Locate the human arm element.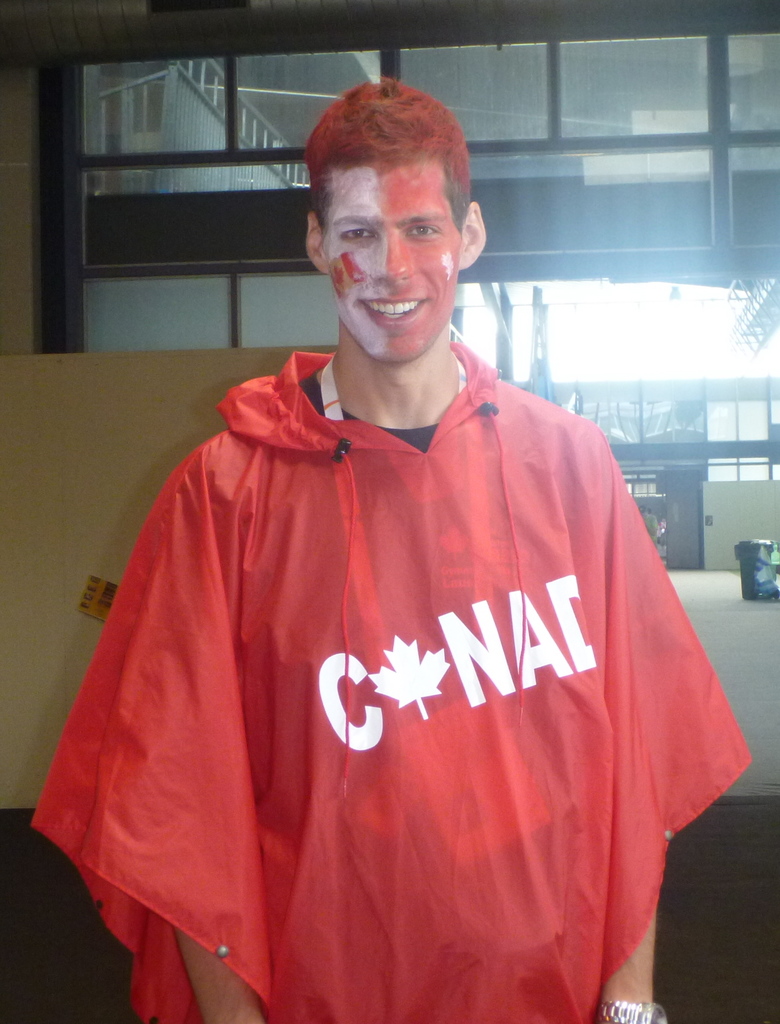
Element bbox: box(170, 453, 262, 1023).
